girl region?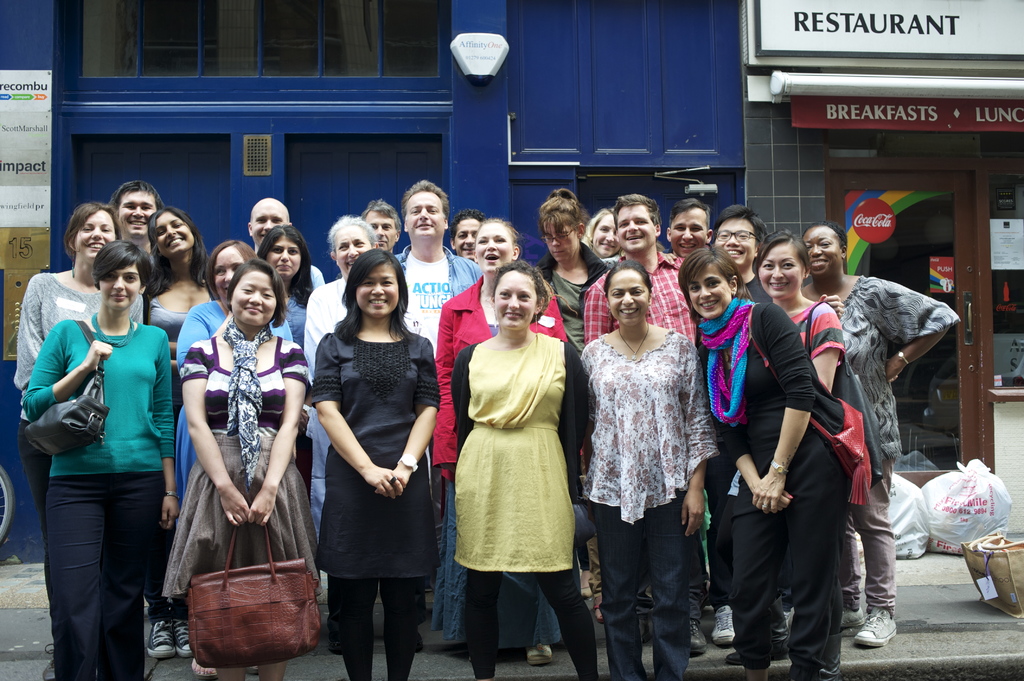
x1=680 y1=241 x2=843 y2=675
